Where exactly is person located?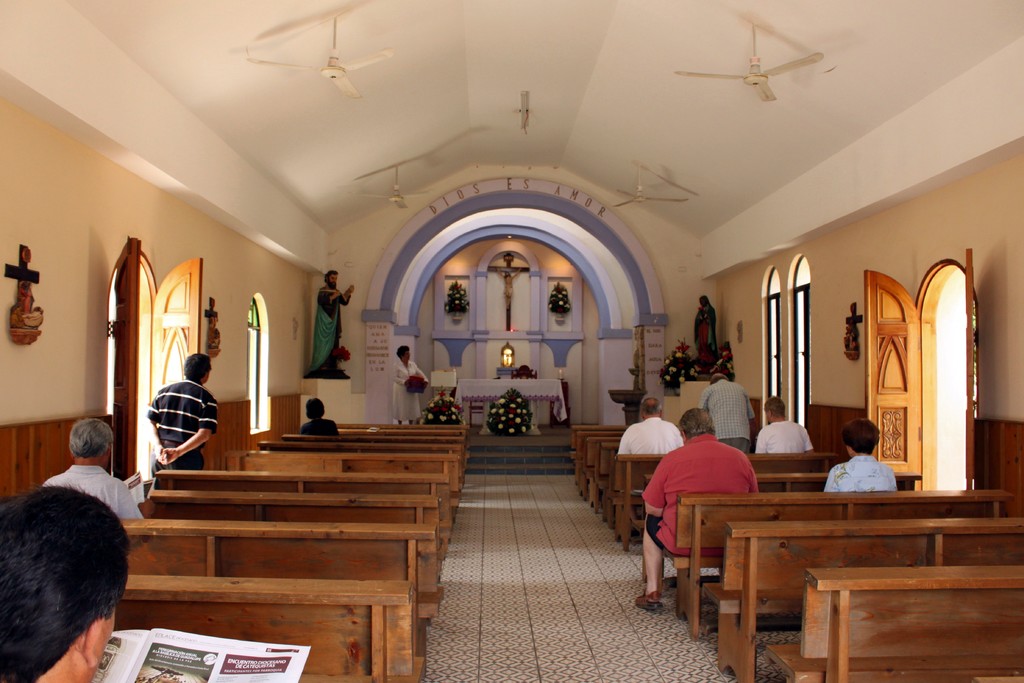
Its bounding box is left=304, top=395, right=340, bottom=436.
